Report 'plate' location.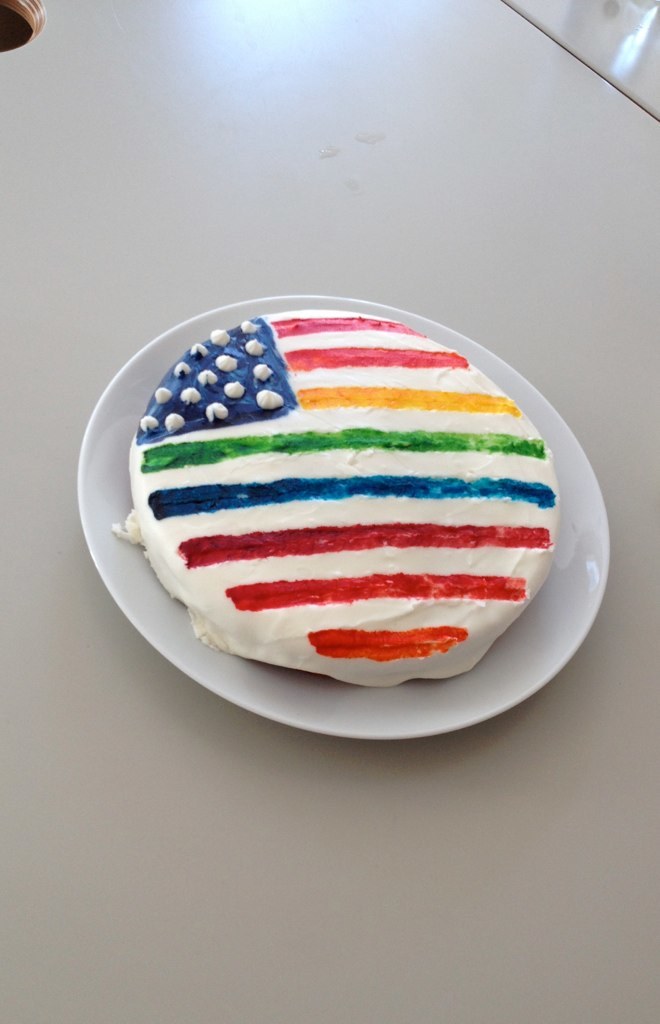
Report: locate(80, 282, 622, 732).
